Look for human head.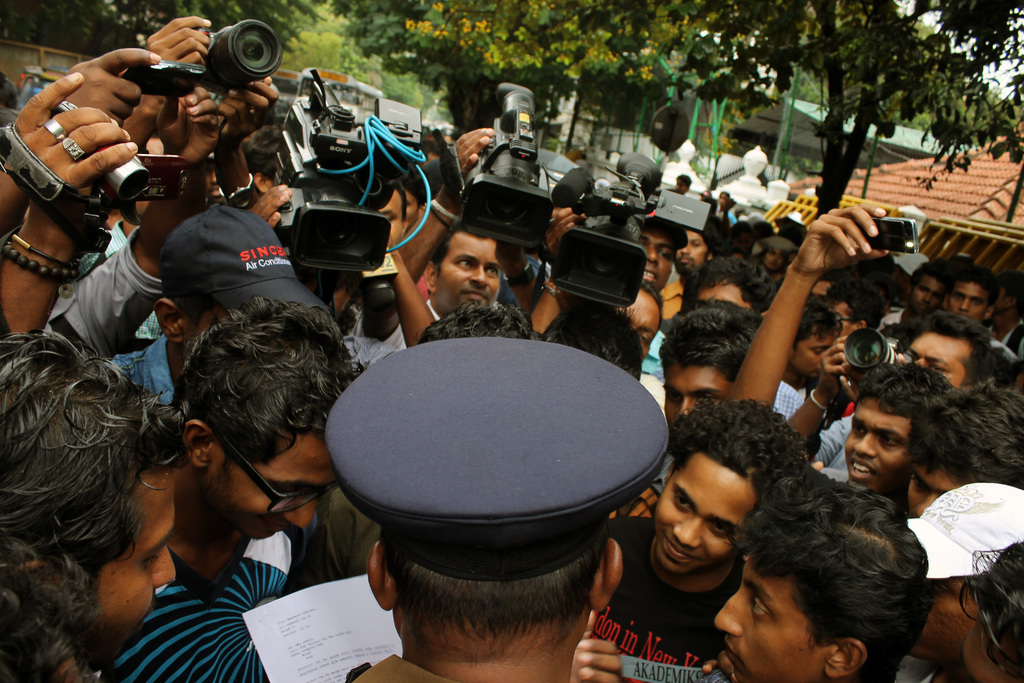
Found: 762,241,786,274.
